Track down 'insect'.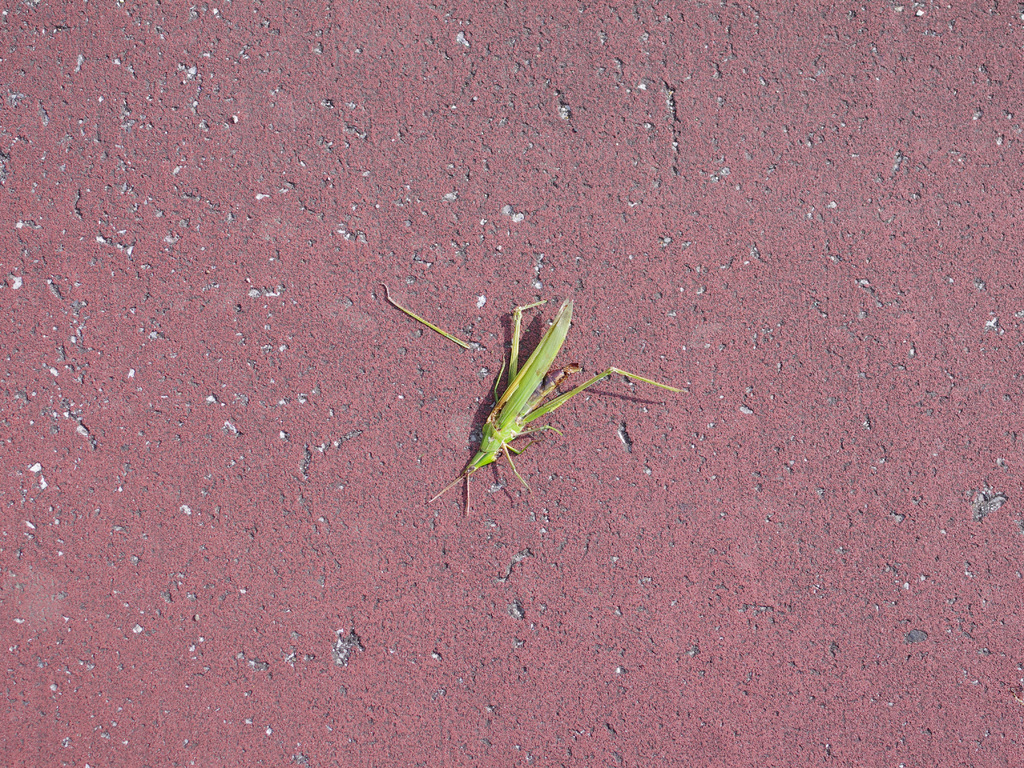
Tracked to 387, 285, 689, 522.
